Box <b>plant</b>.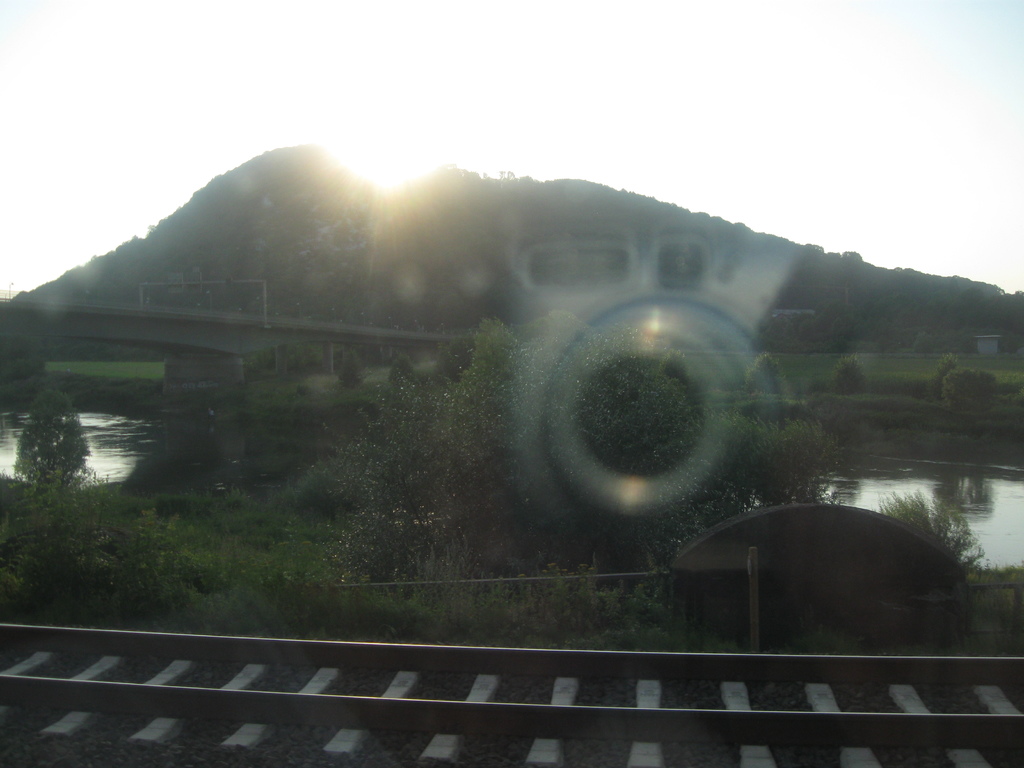
bbox=(6, 381, 92, 498).
